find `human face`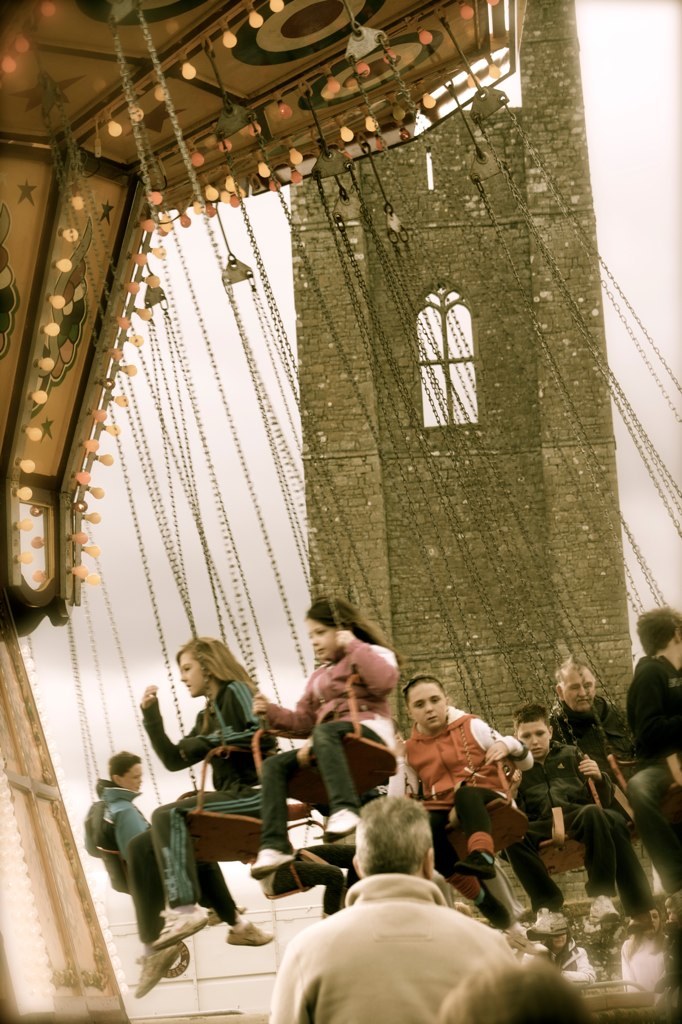
pyautogui.locateOnScreen(305, 618, 337, 660)
